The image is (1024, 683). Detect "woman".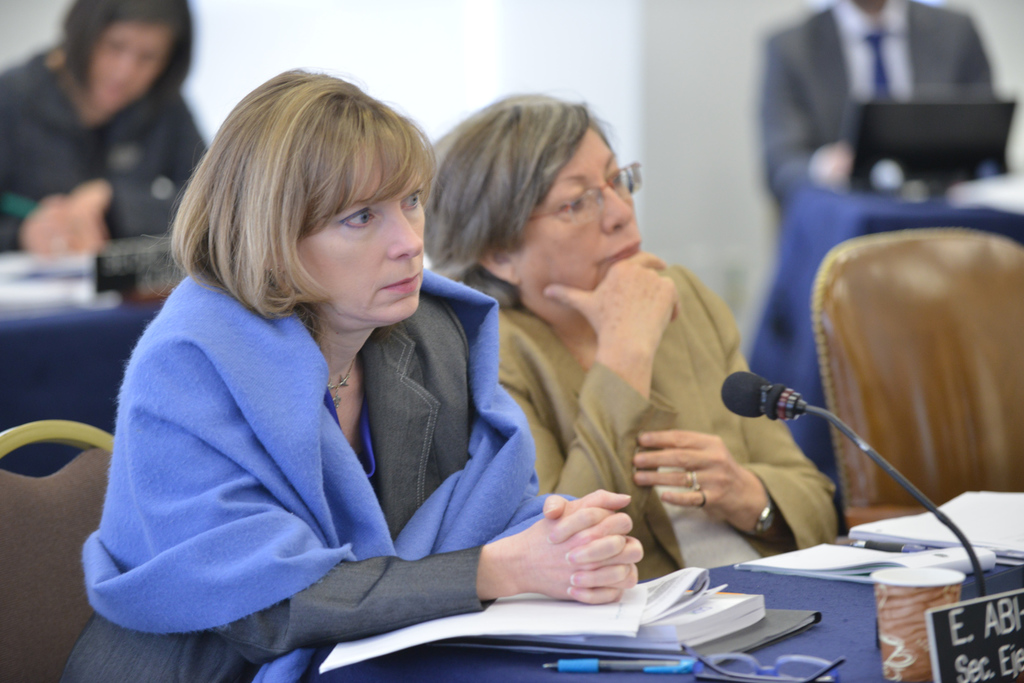
Detection: region(1, 0, 212, 265).
